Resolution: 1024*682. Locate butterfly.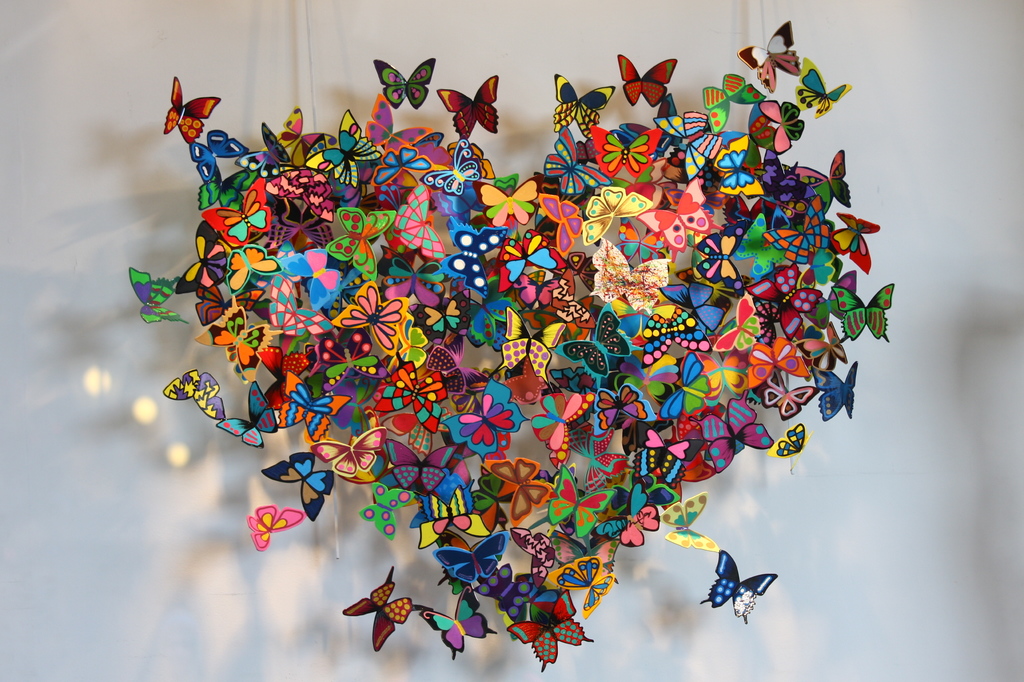
{"left": 660, "top": 107, "right": 724, "bottom": 179}.
